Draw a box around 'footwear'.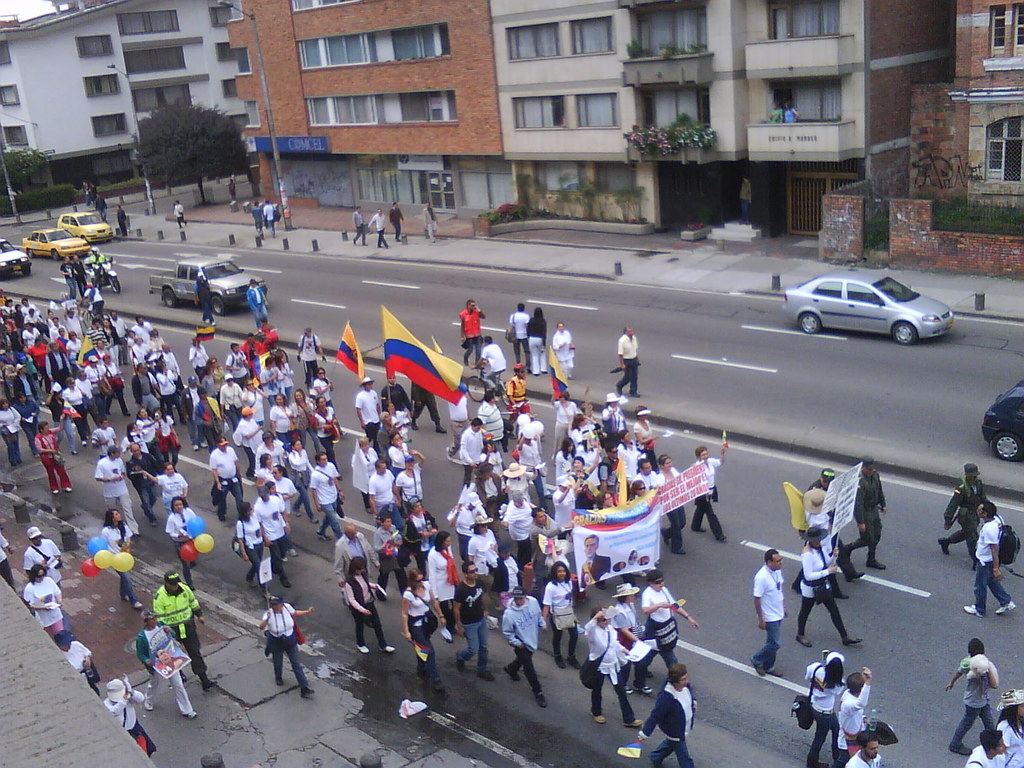
<region>534, 695, 548, 708</region>.
